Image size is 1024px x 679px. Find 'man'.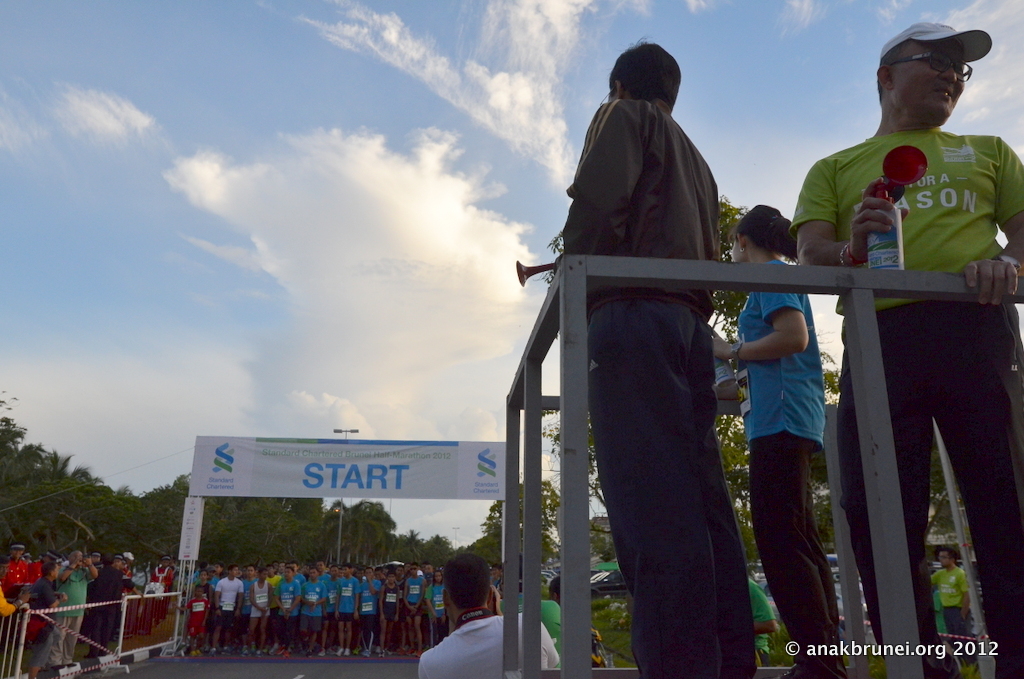
933:547:981:678.
